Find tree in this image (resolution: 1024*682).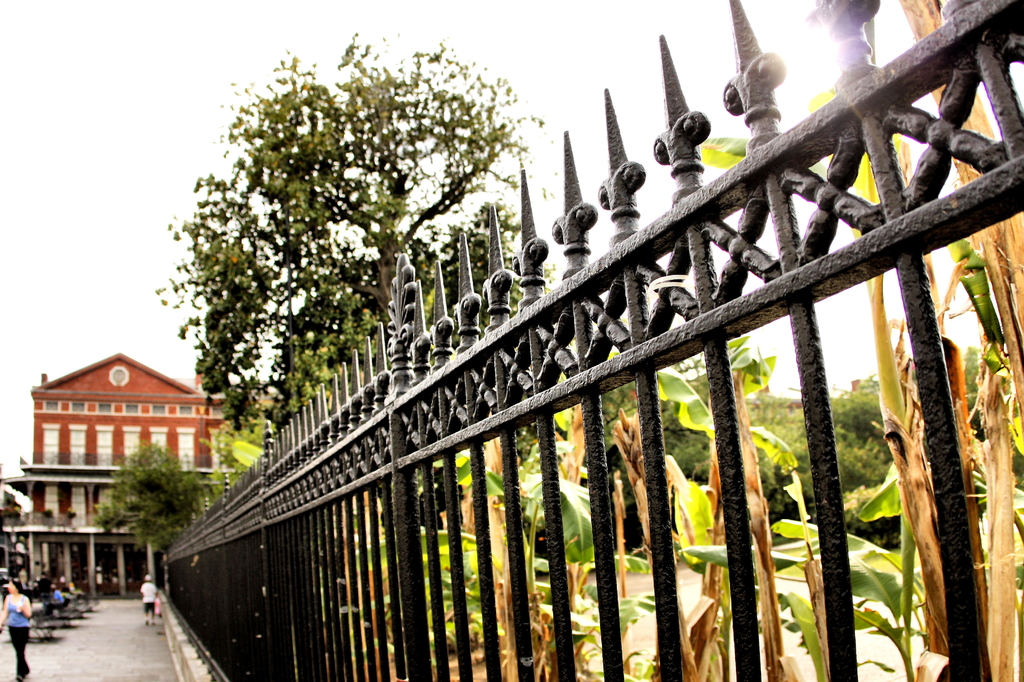
bbox=(141, 91, 508, 445).
